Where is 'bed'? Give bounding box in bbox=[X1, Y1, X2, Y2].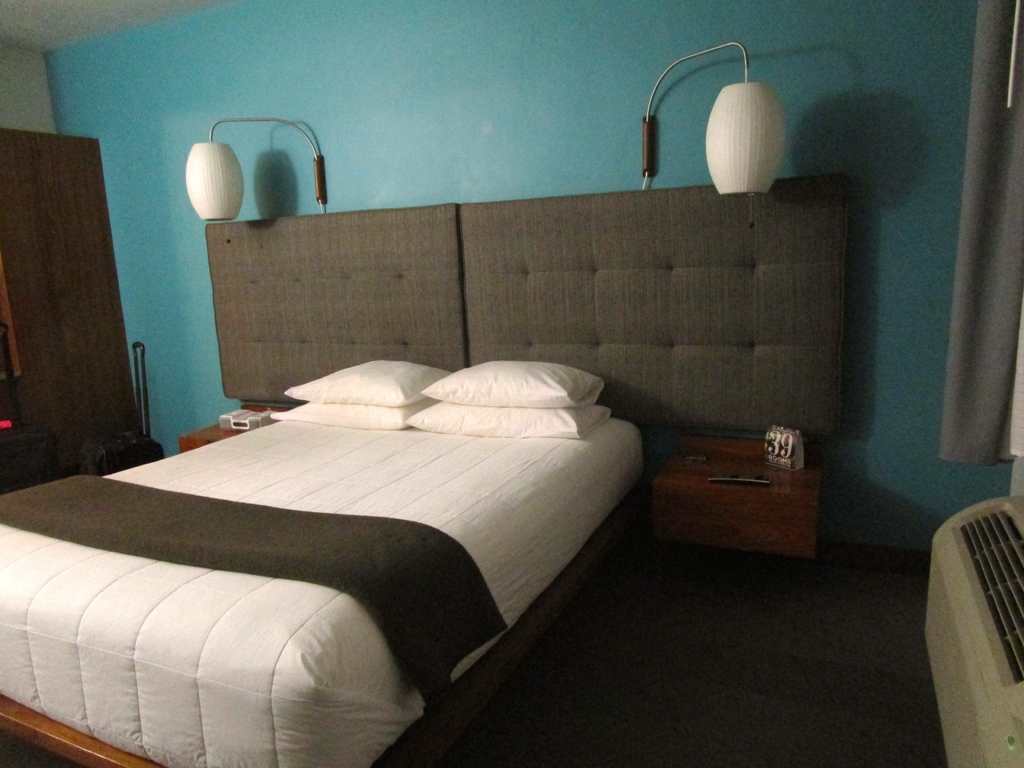
bbox=[0, 170, 840, 767].
